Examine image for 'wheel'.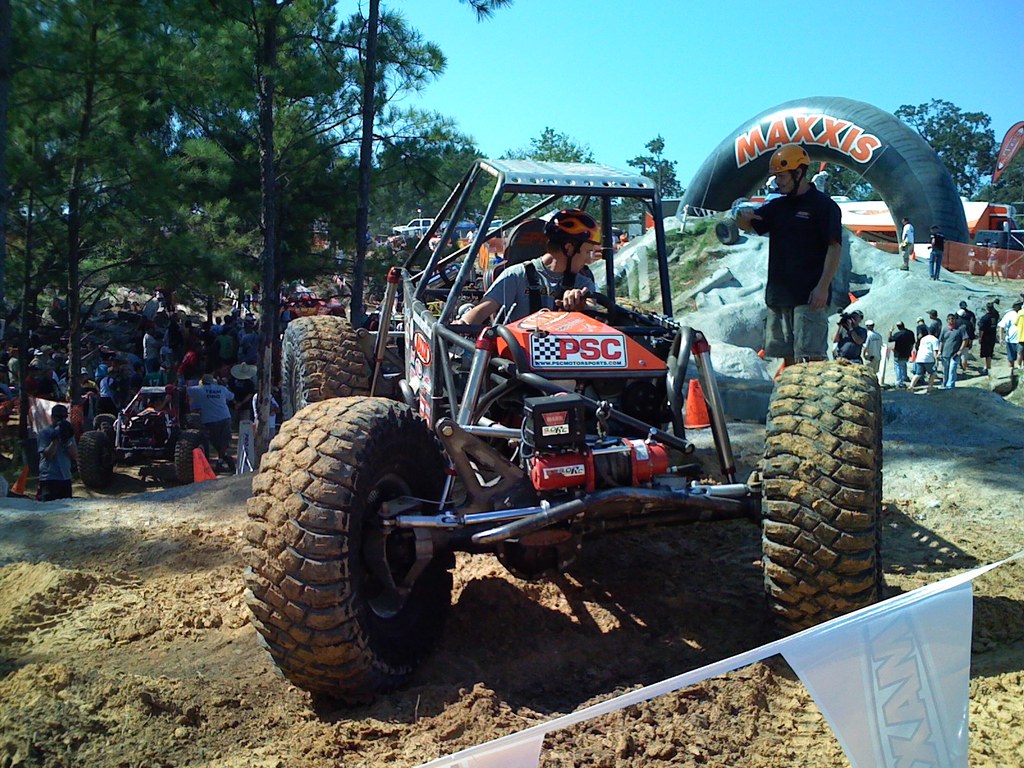
Examination result: box=[176, 429, 207, 480].
